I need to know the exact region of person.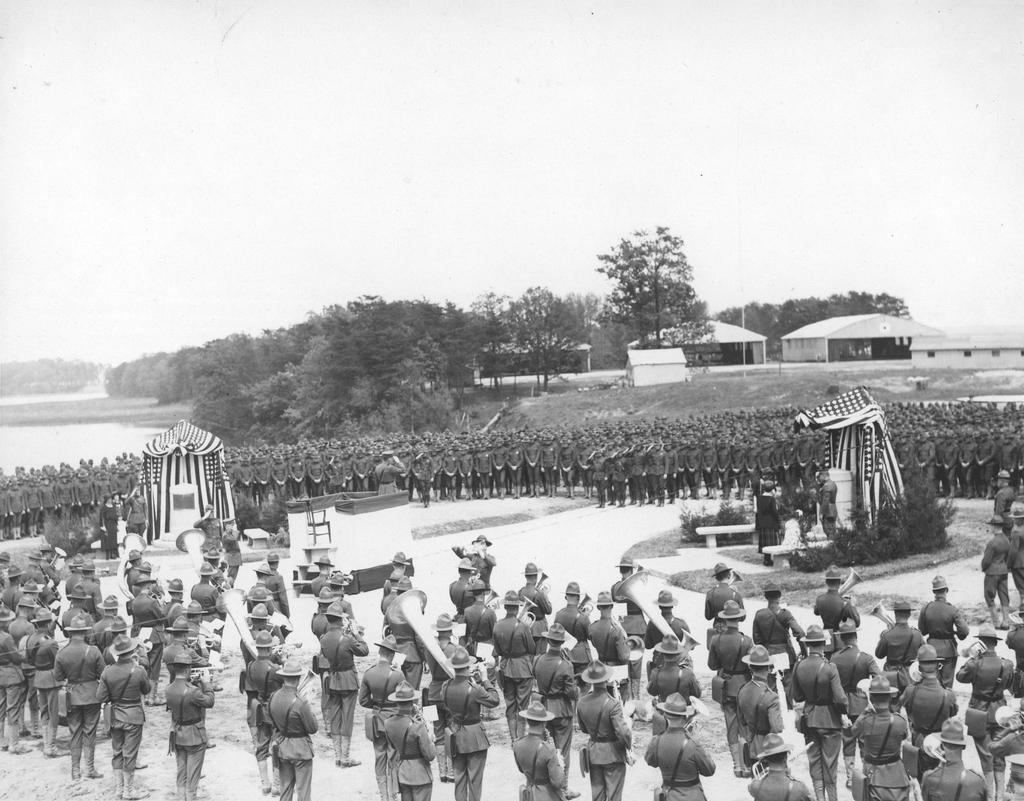
Region: rect(828, 615, 883, 792).
